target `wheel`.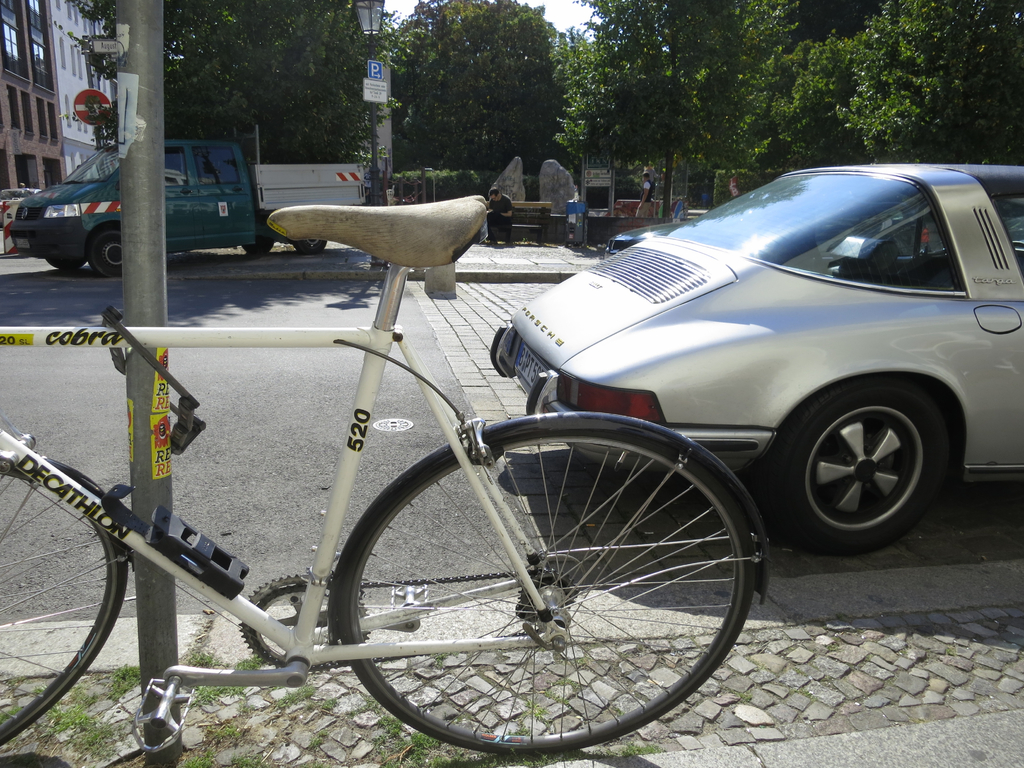
Target region: {"x1": 90, "y1": 228, "x2": 122, "y2": 278}.
